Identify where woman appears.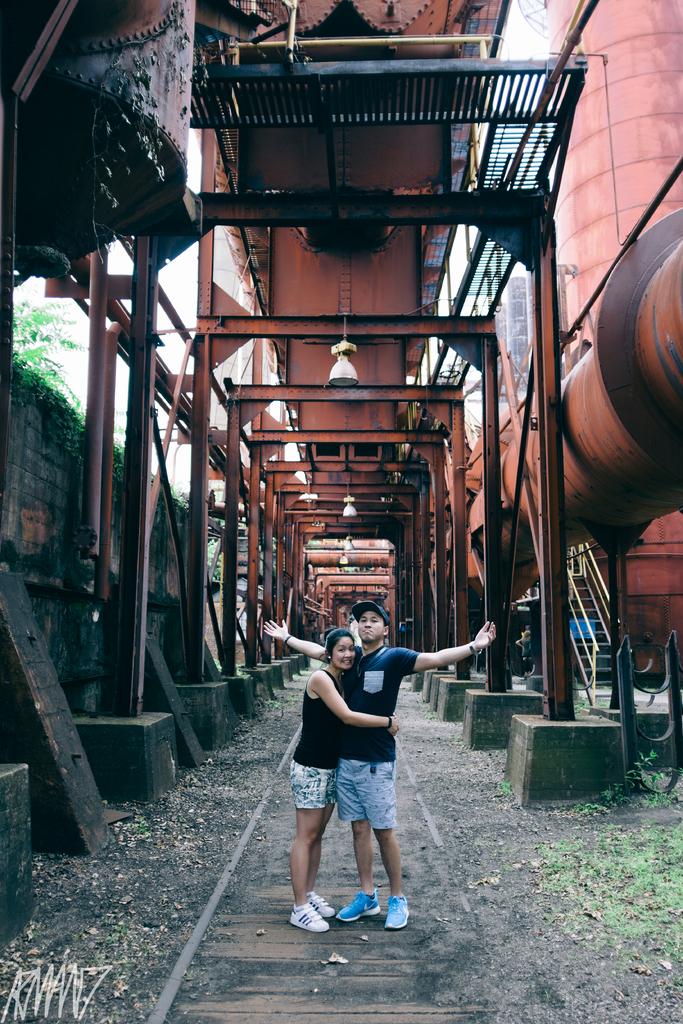
Appears at [left=289, top=624, right=400, bottom=932].
